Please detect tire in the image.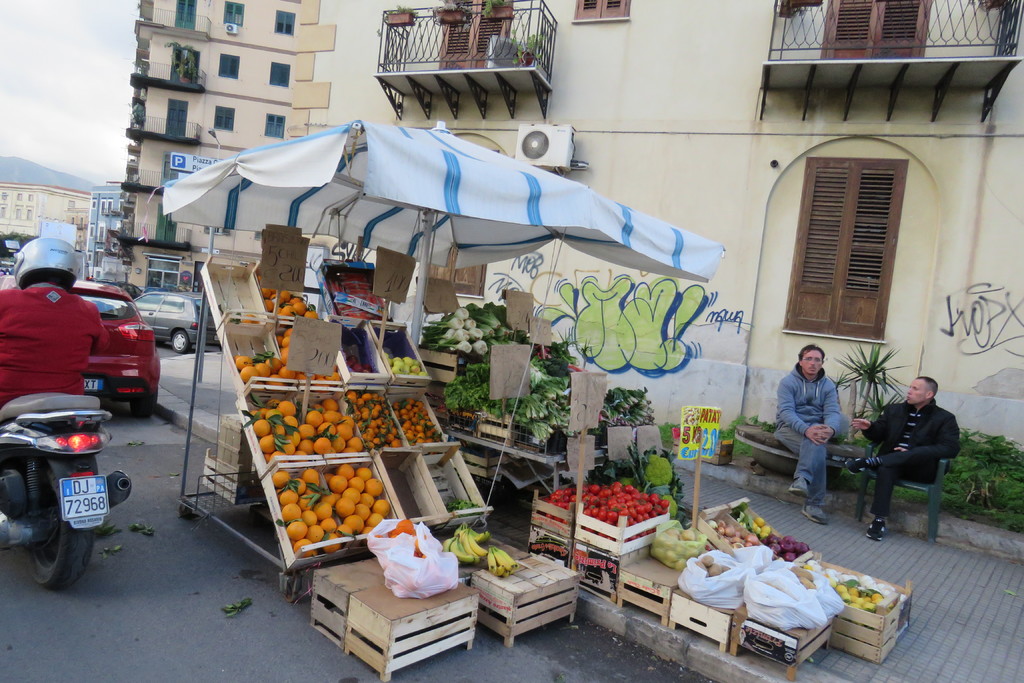
[x1=25, y1=457, x2=99, y2=589].
